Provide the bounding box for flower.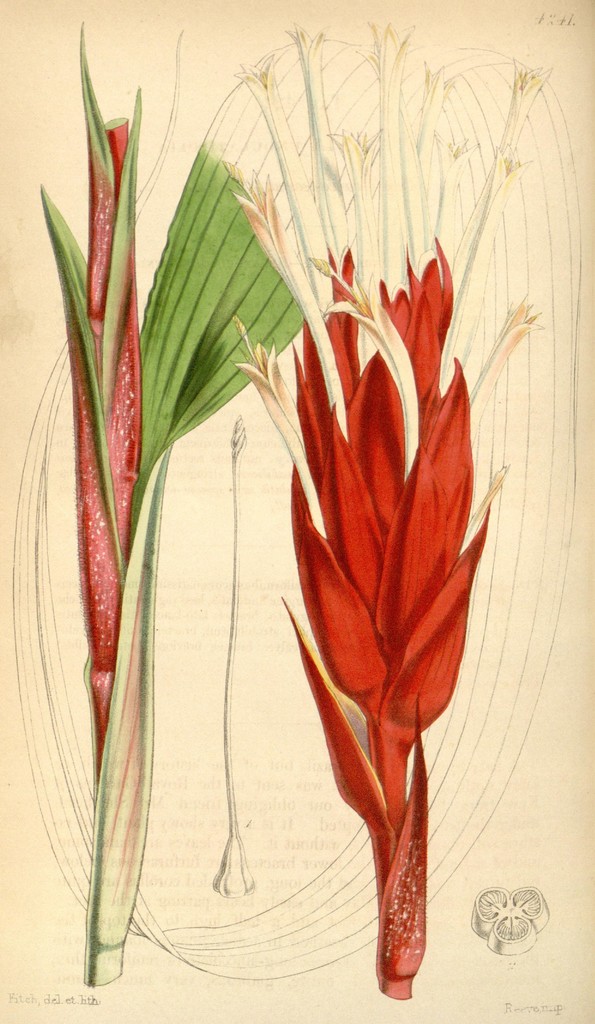
locate(447, 61, 552, 385).
